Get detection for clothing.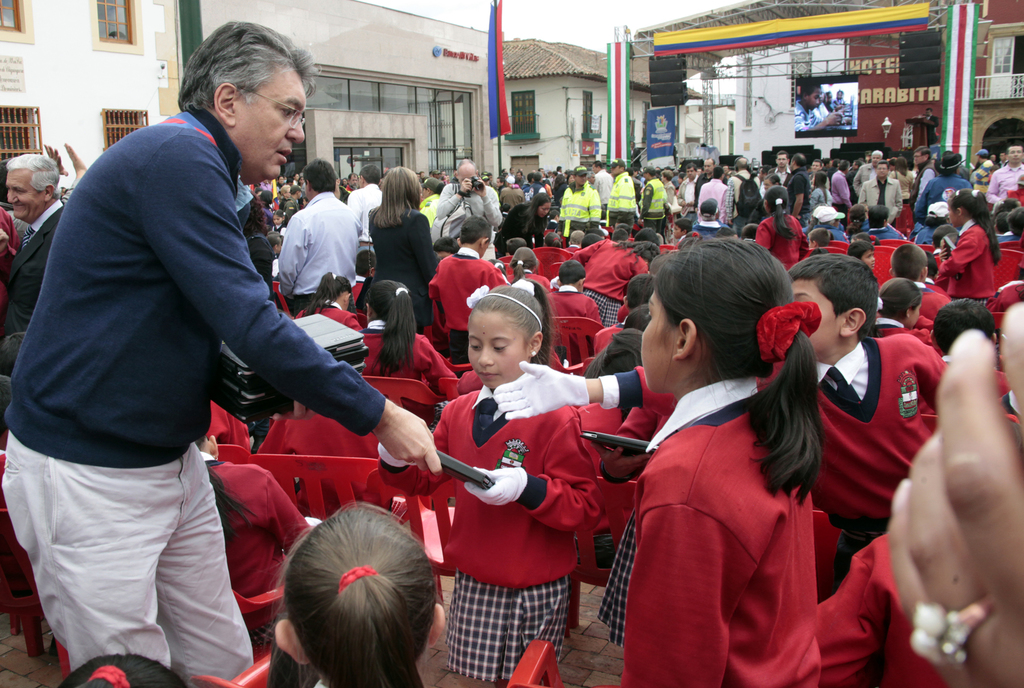
Detection: locate(861, 223, 913, 245).
